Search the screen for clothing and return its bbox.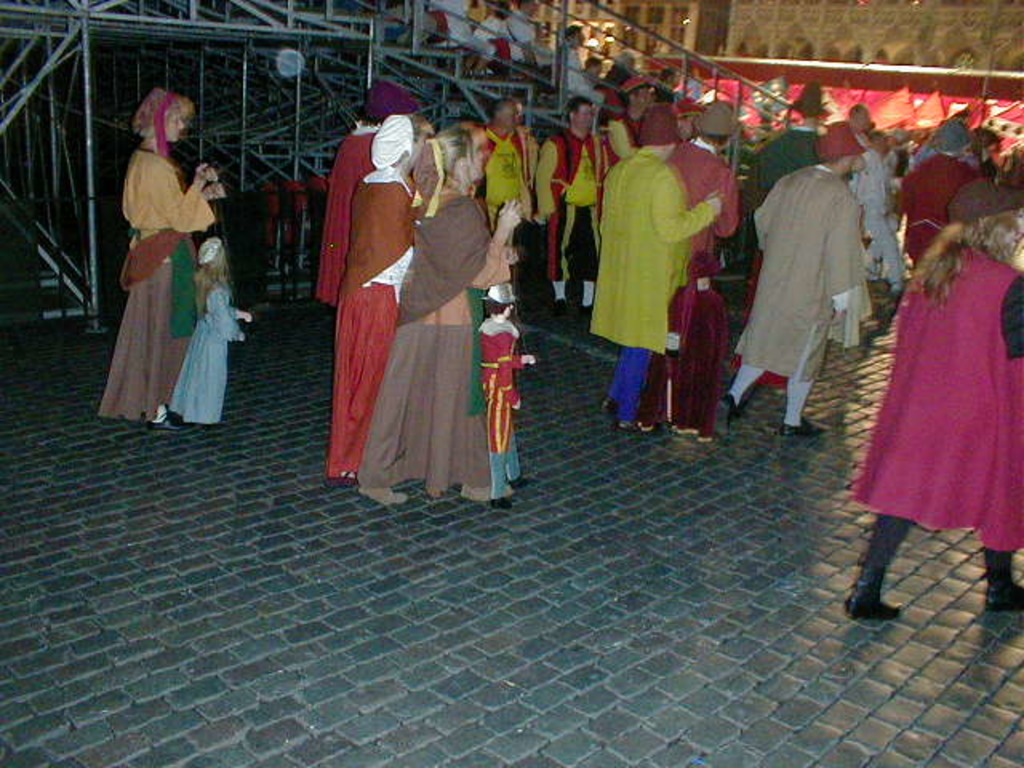
Found: [98,94,211,426].
